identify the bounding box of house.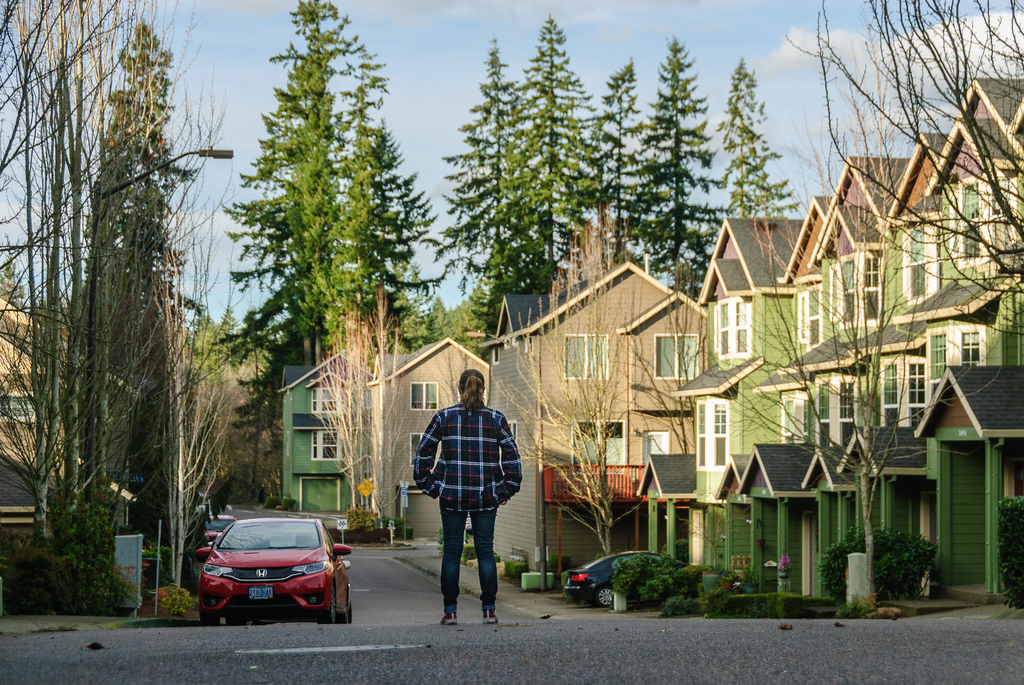
<region>643, 77, 1022, 610</region>.
